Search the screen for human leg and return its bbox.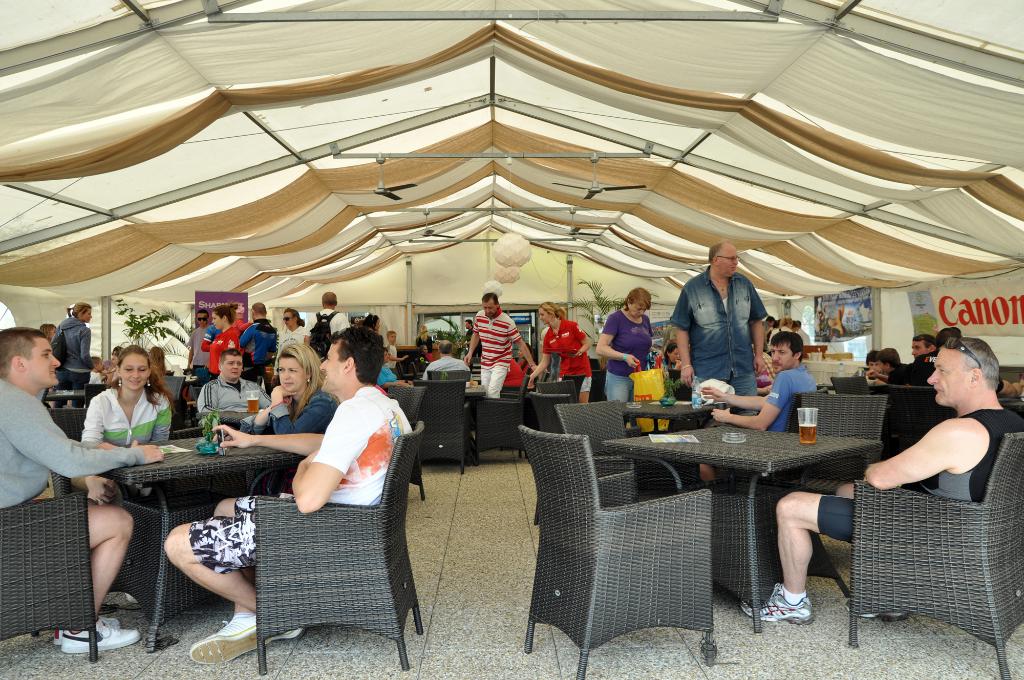
Found: bbox(738, 489, 857, 624).
